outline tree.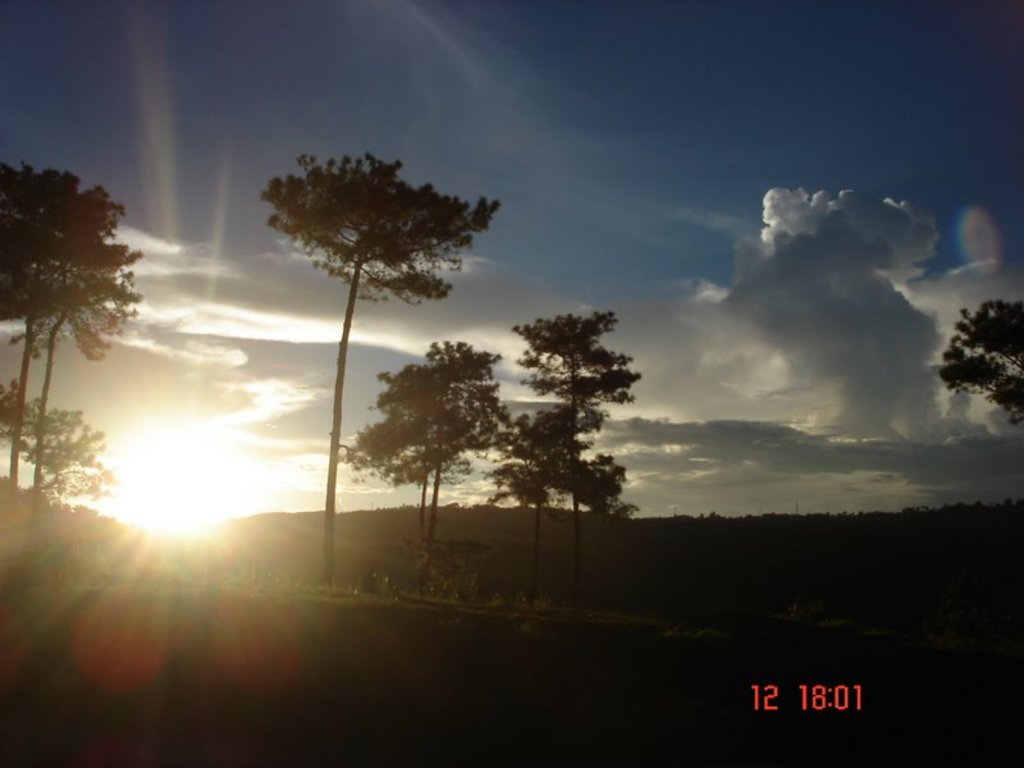
Outline: region(339, 335, 521, 604).
